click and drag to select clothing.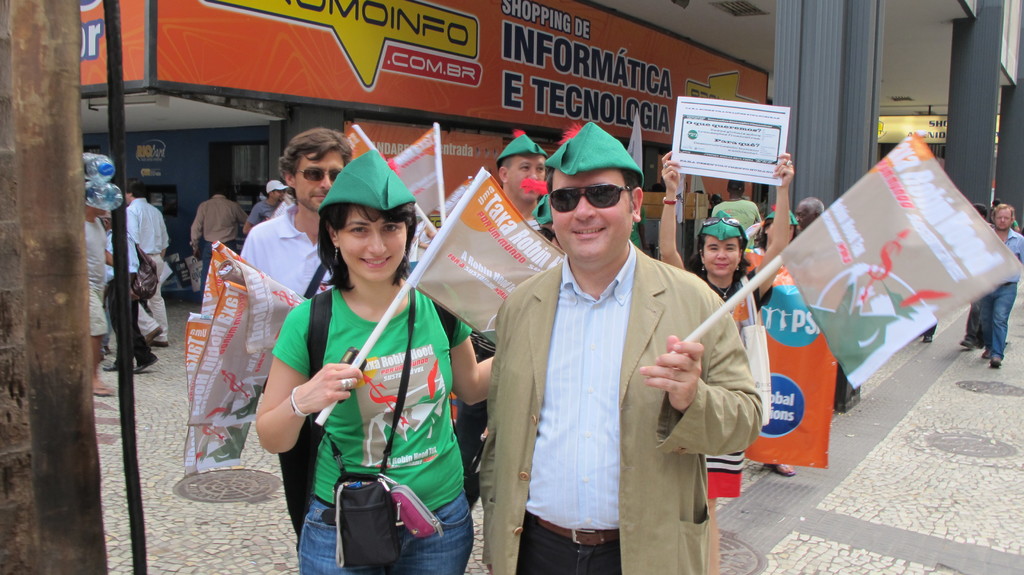
Selection: (x1=273, y1=291, x2=492, y2=574).
